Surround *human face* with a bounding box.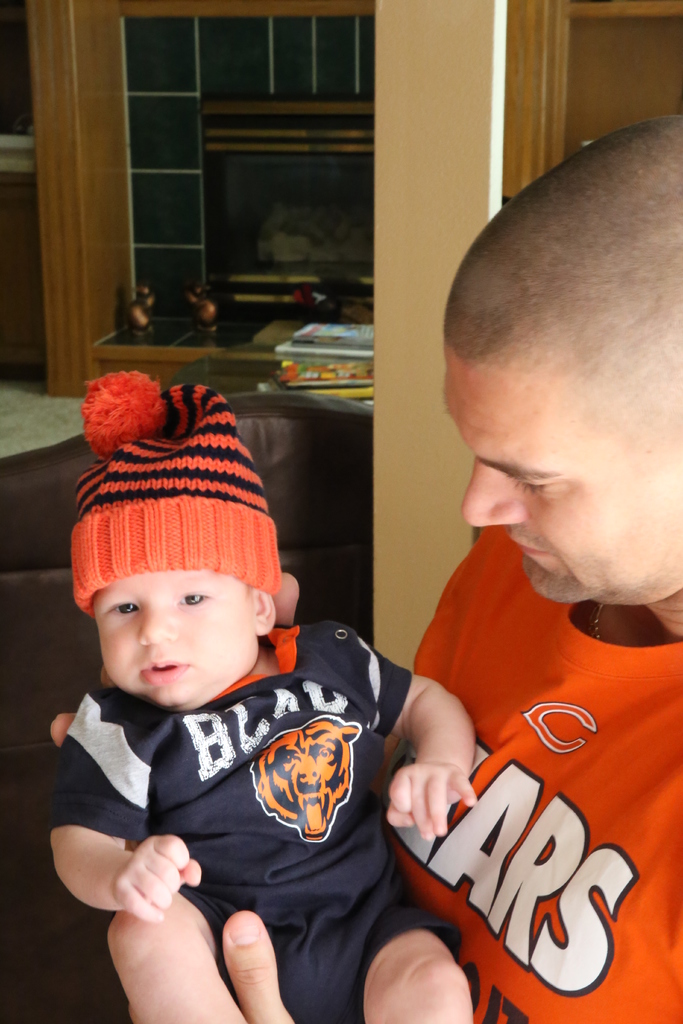
[x1=94, y1=567, x2=253, y2=714].
